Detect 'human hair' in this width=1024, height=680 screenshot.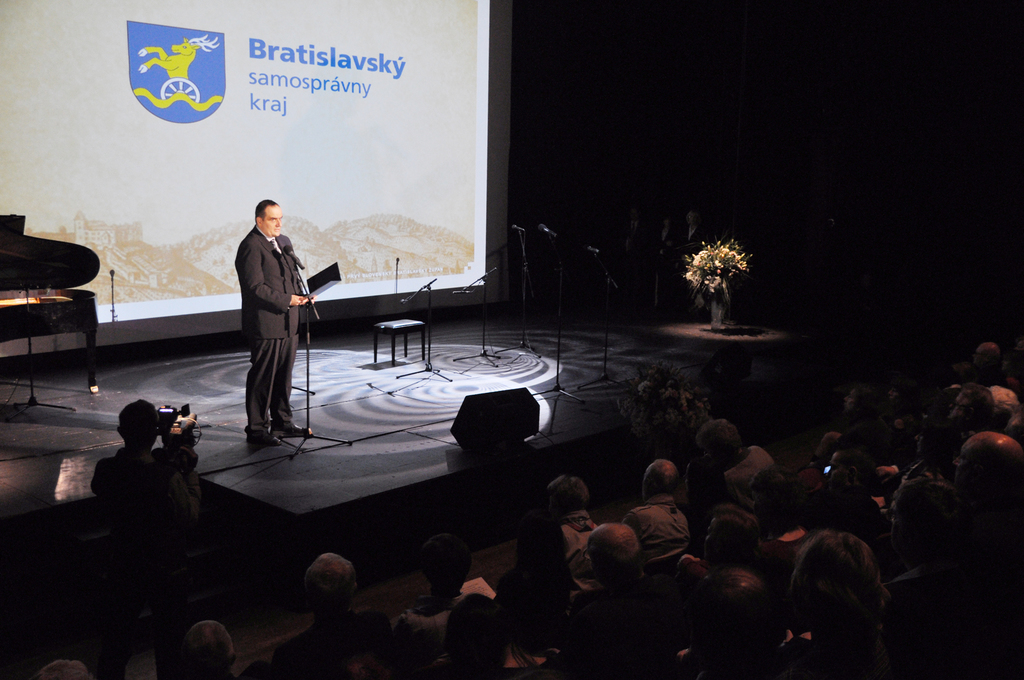
Detection: left=698, top=565, right=762, bottom=636.
